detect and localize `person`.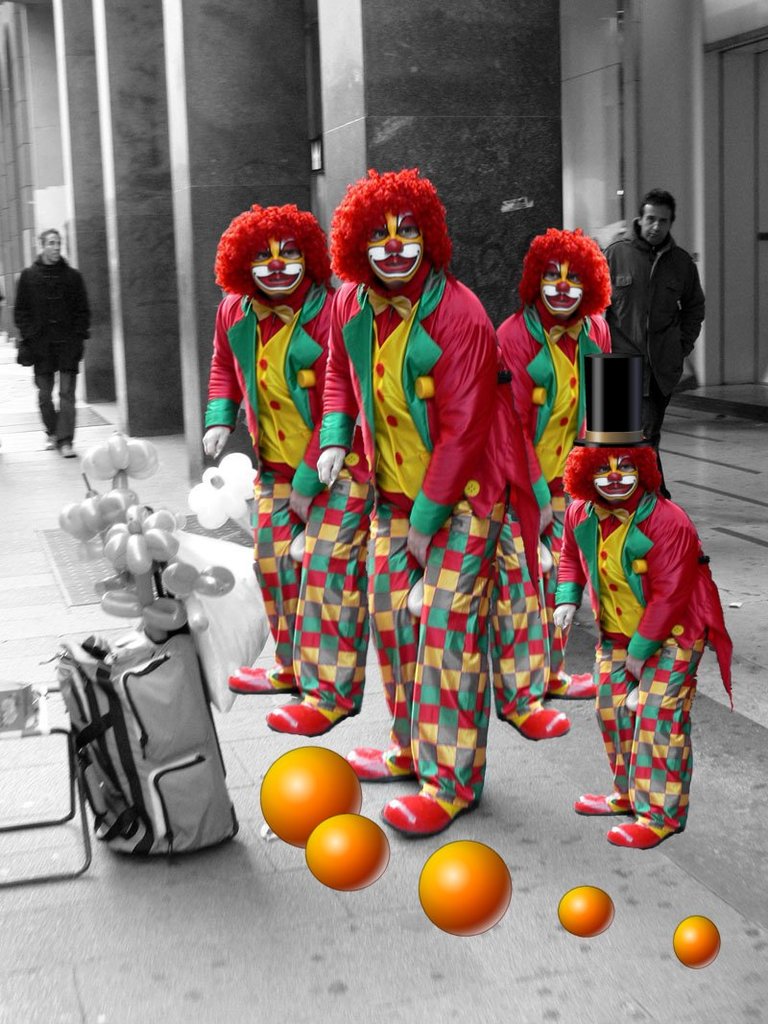
Localized at rect(562, 353, 733, 845).
